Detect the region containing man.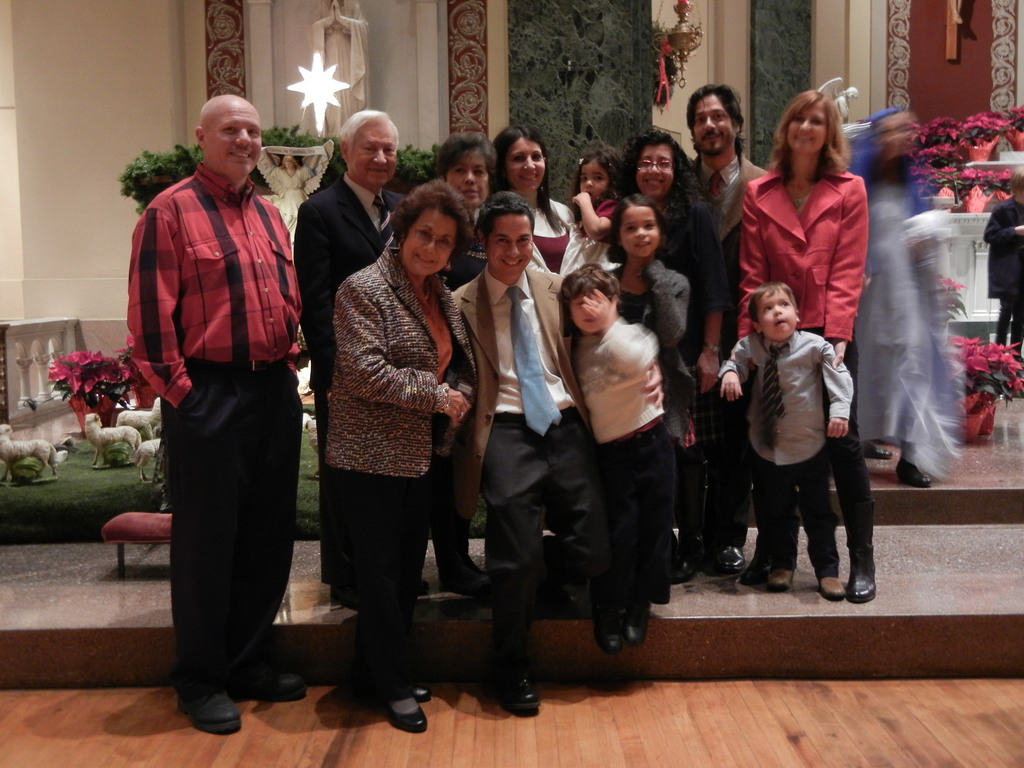
<box>687,82,769,574</box>.
